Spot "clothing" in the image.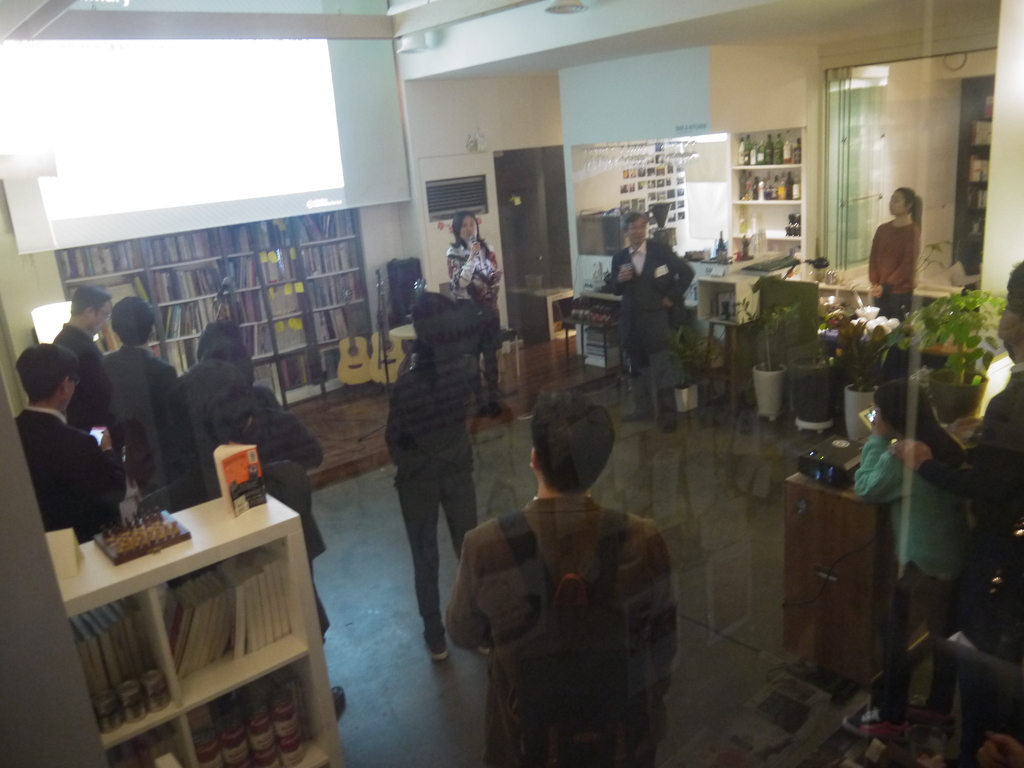
"clothing" found at [58, 320, 112, 434].
